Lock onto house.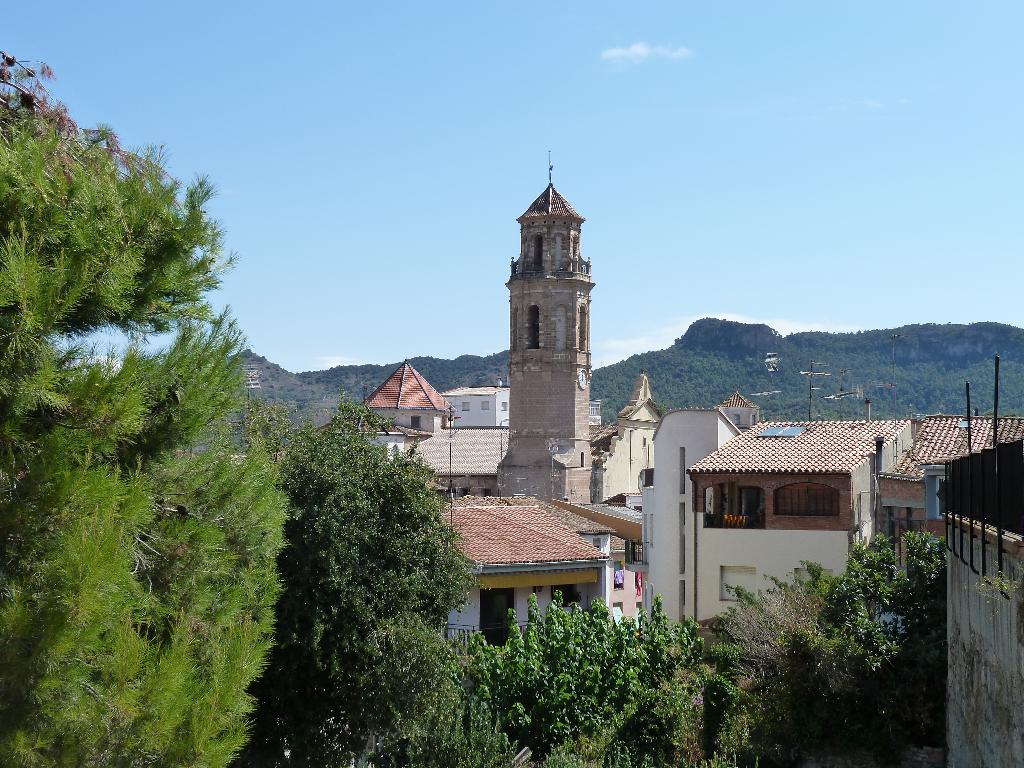
Locked: <region>438, 431, 519, 486</region>.
